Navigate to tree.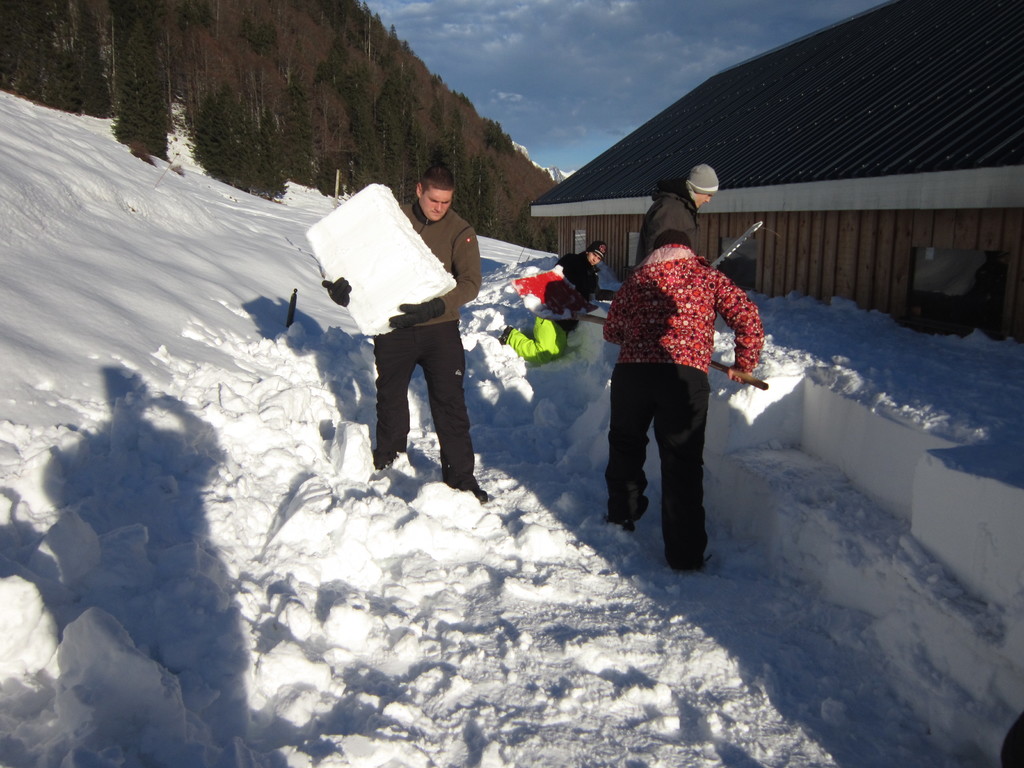
Navigation target: BBox(272, 89, 321, 184).
